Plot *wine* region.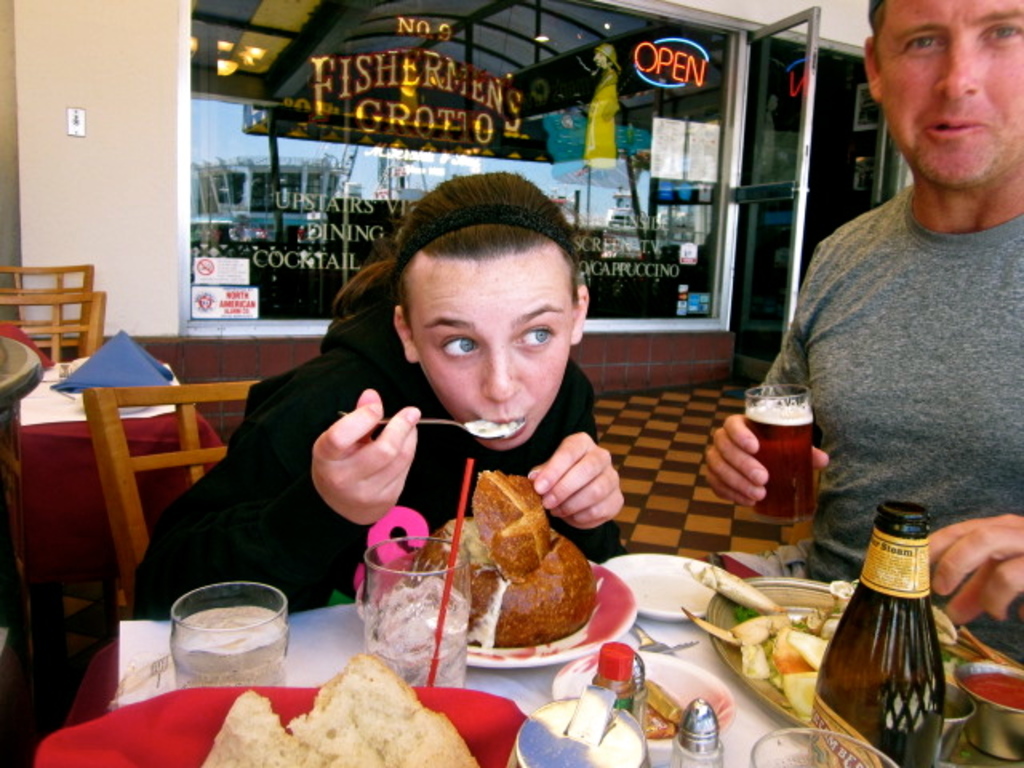
Plotted at x1=818, y1=522, x2=952, y2=750.
